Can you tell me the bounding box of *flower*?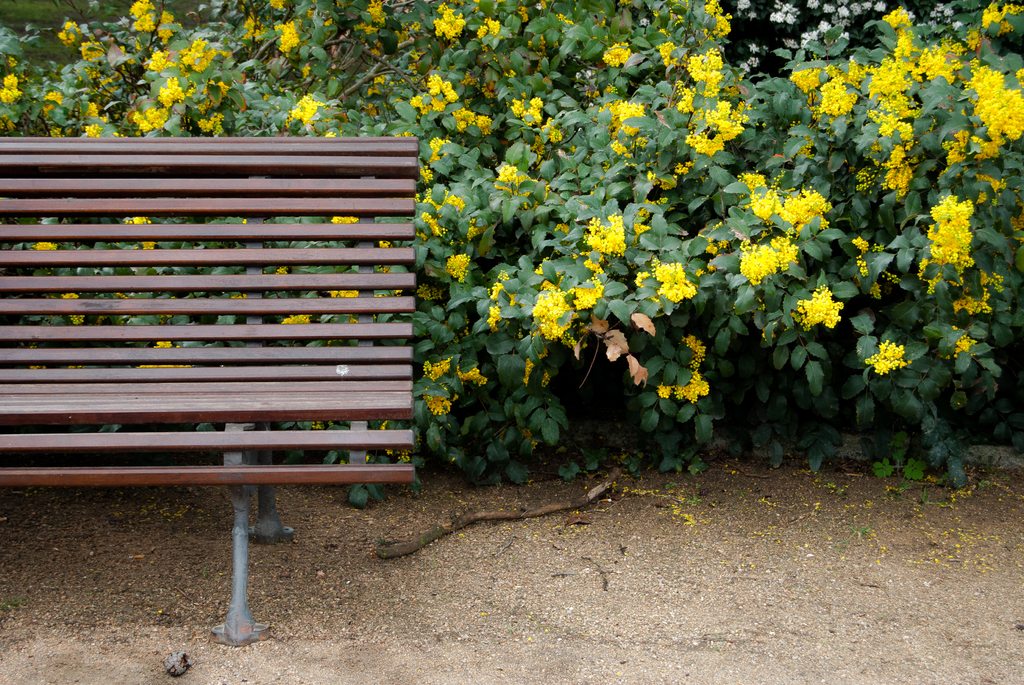
rect(655, 38, 723, 83).
